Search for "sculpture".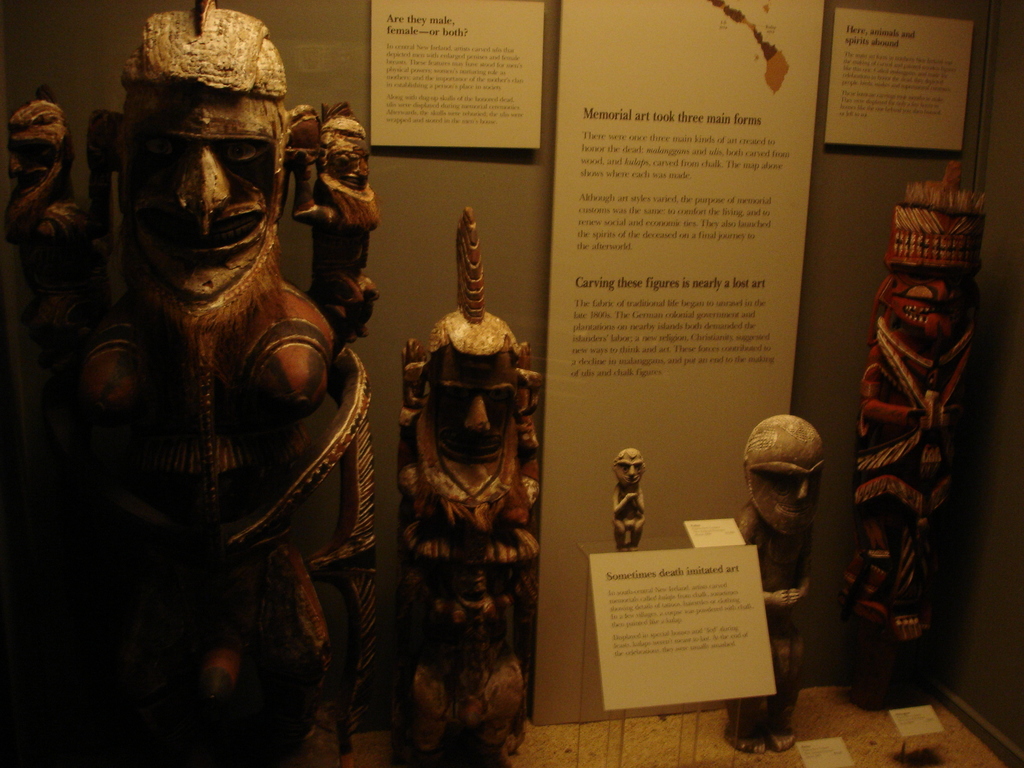
Found at rect(726, 399, 825, 759).
